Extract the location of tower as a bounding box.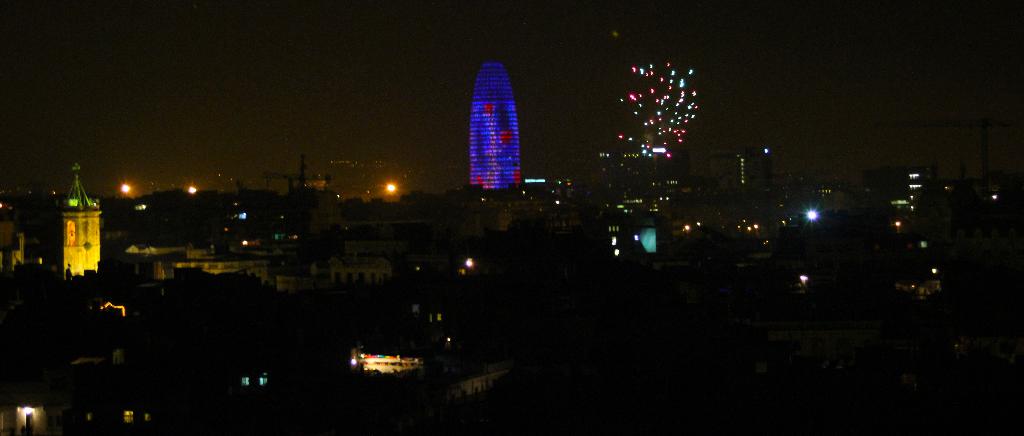
locate(26, 152, 108, 284).
